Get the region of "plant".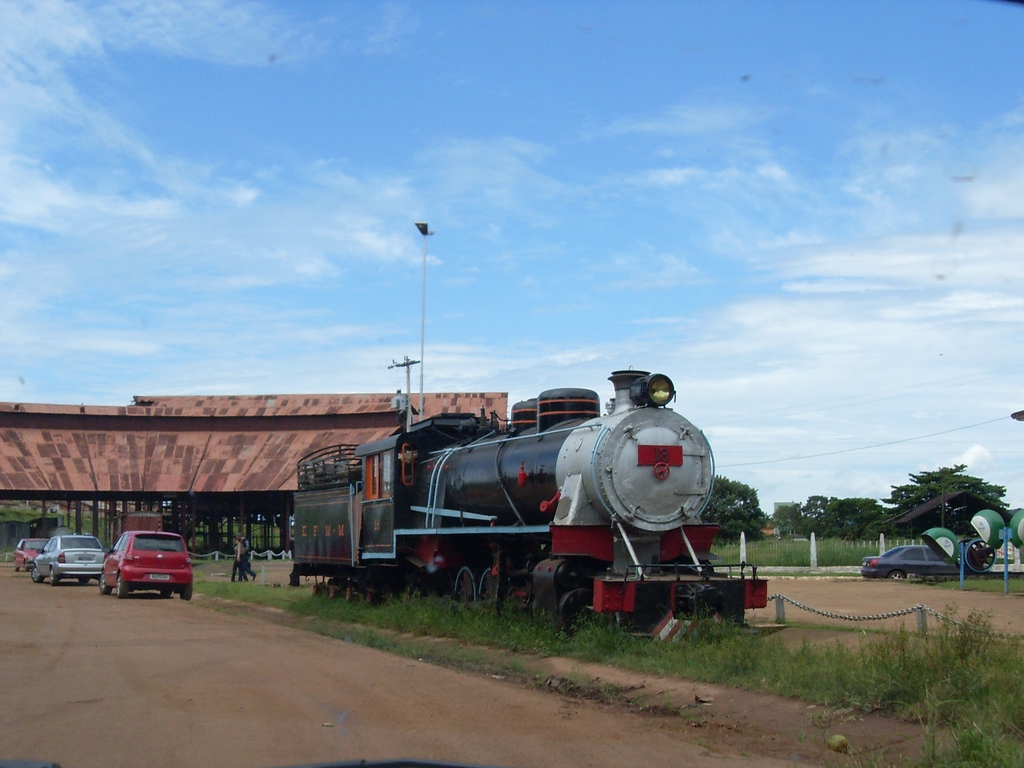
x1=712, y1=532, x2=925, y2=564.
